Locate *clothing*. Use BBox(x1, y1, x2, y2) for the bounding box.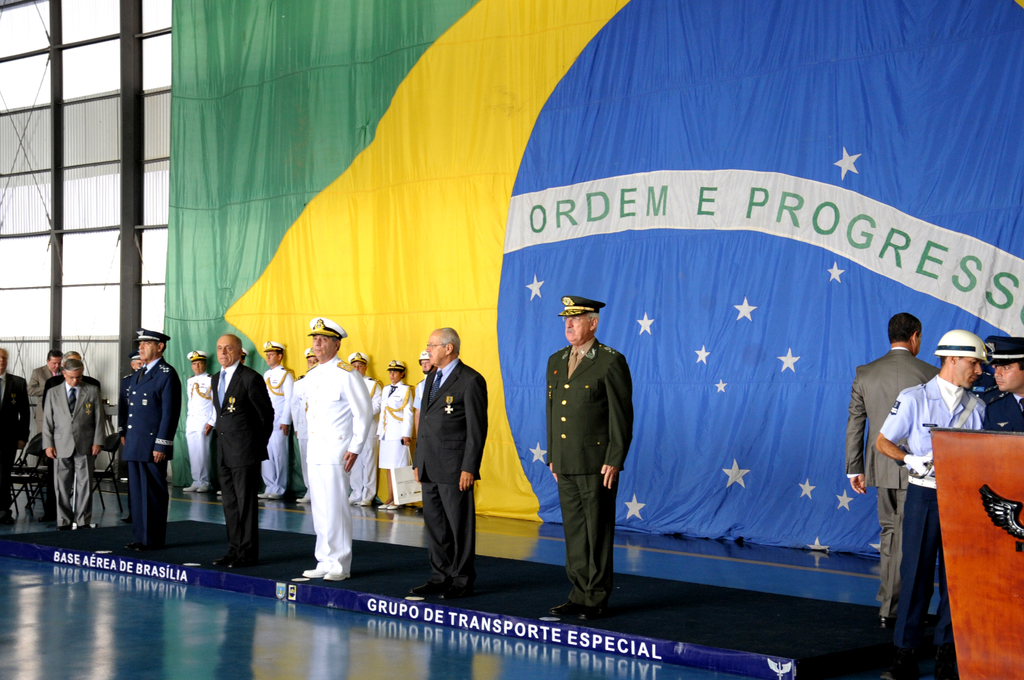
BBox(115, 357, 182, 544).
